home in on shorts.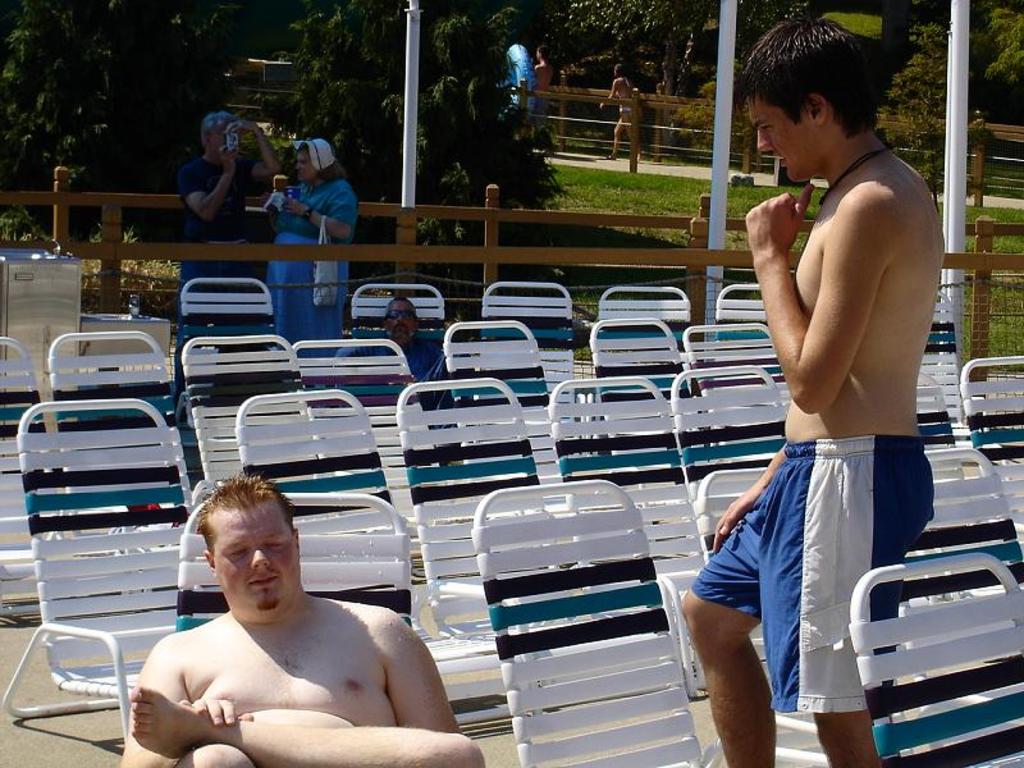
Homed in at 750 449 934 675.
